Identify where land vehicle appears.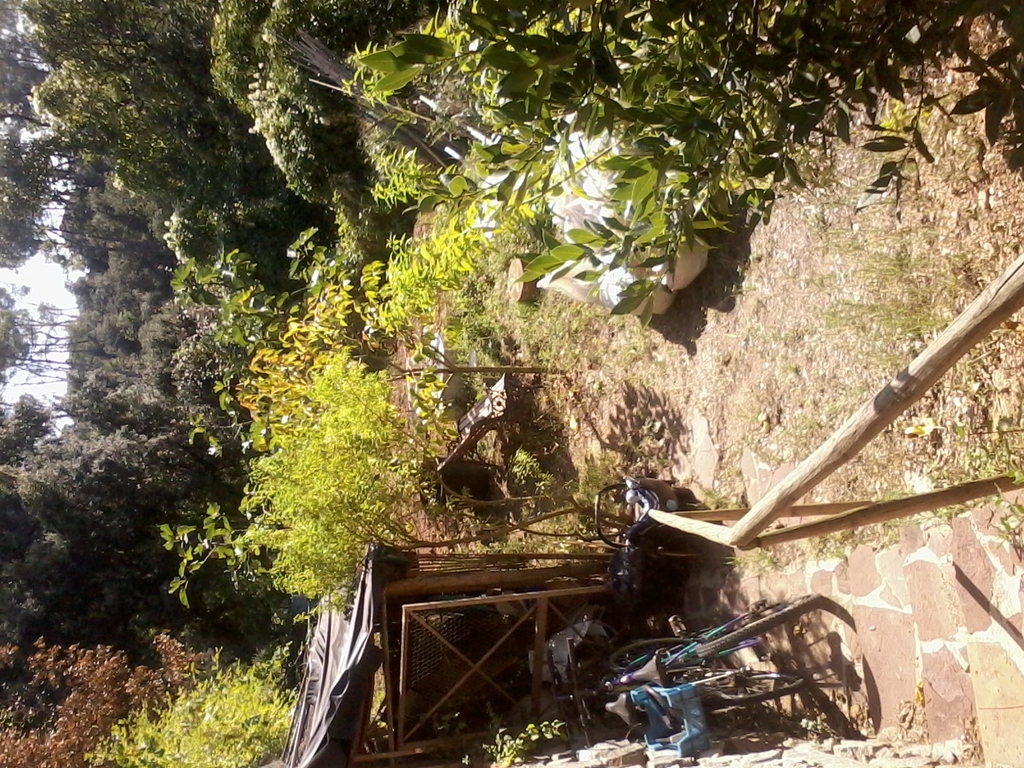
Appears at rect(586, 684, 819, 757).
